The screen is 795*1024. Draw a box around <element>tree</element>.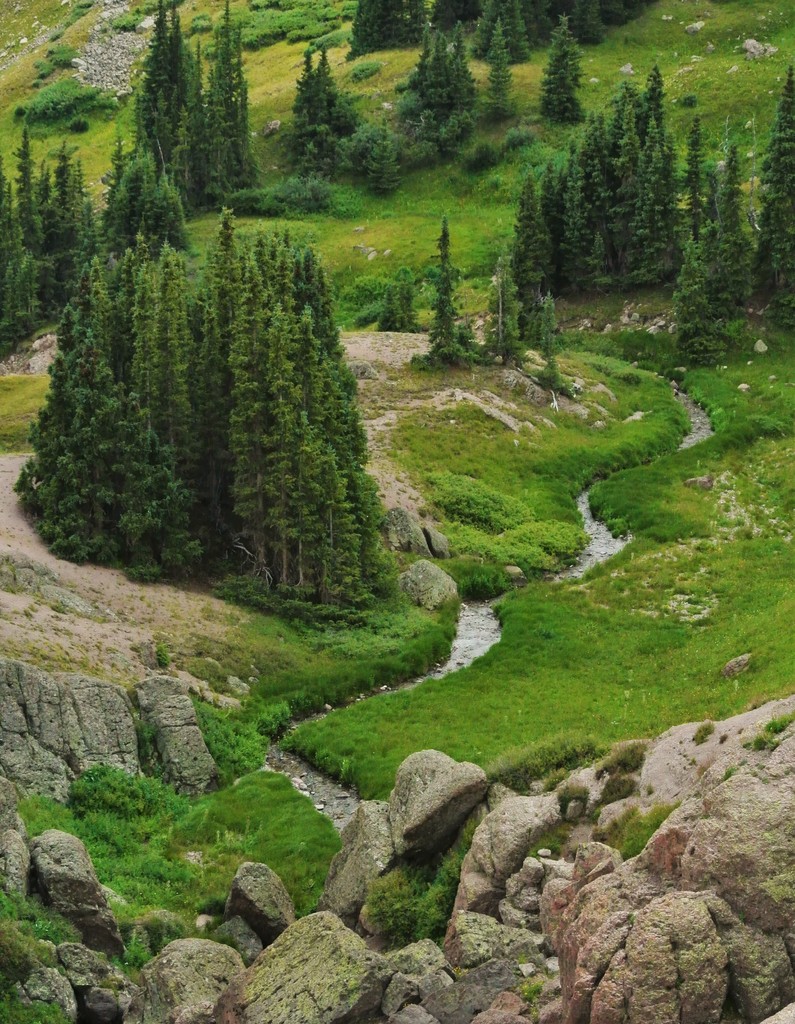
bbox=[124, 0, 253, 225].
